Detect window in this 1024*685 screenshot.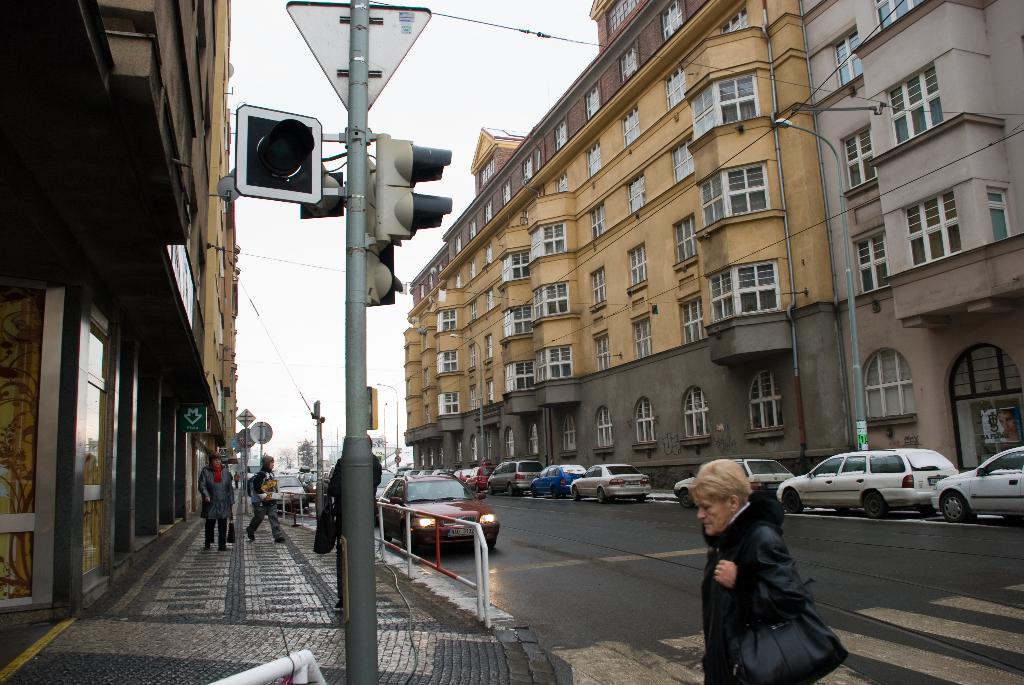
Detection: <box>484,334,494,363</box>.
